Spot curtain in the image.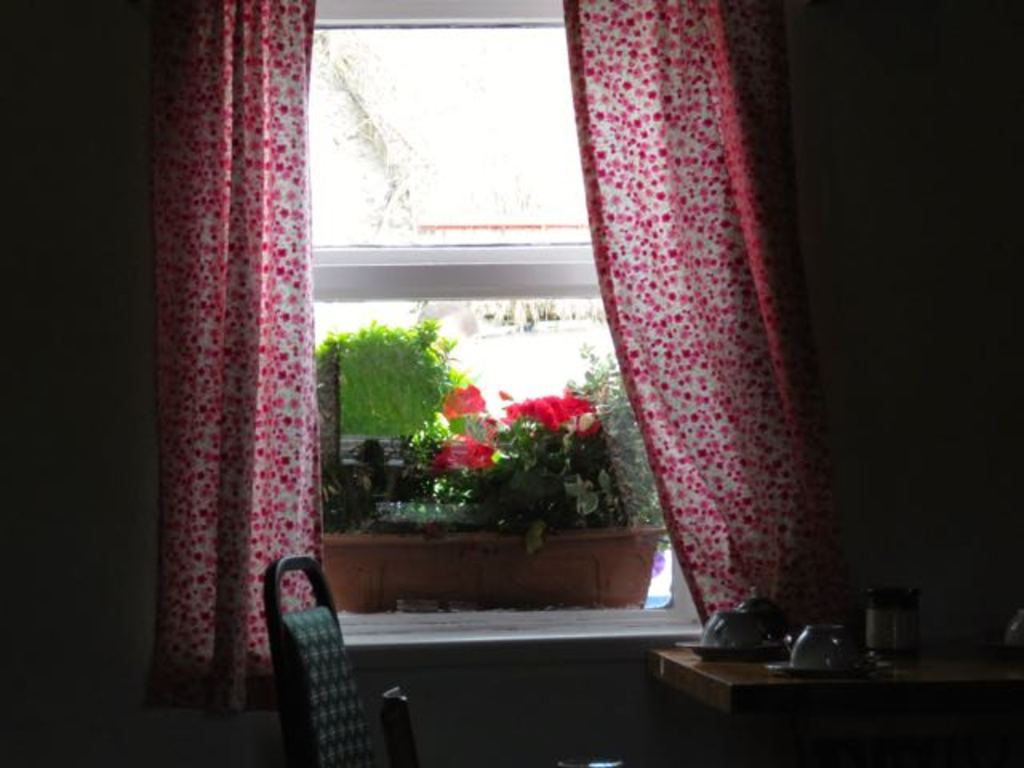
curtain found at box=[122, 0, 330, 717].
